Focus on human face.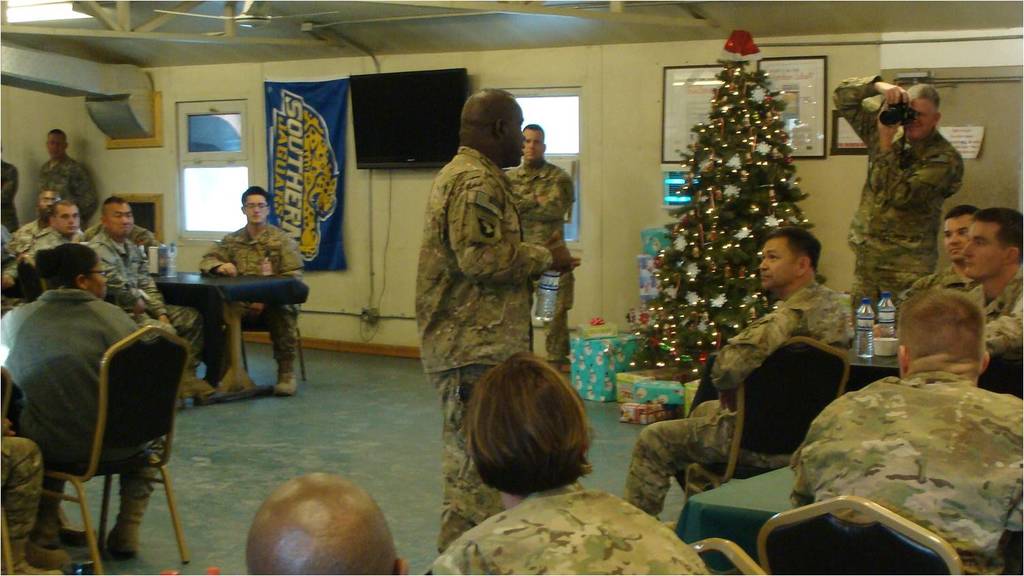
Focused at [x1=45, y1=130, x2=66, y2=162].
